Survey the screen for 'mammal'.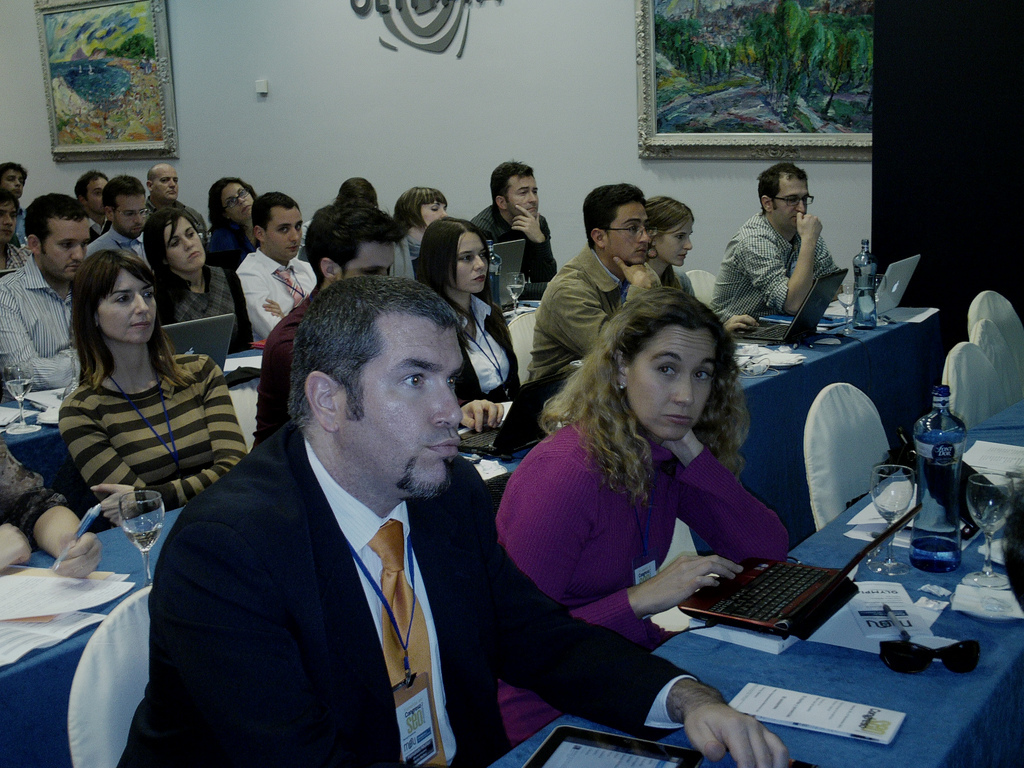
Survey found: <bbox>29, 244, 236, 527</bbox>.
